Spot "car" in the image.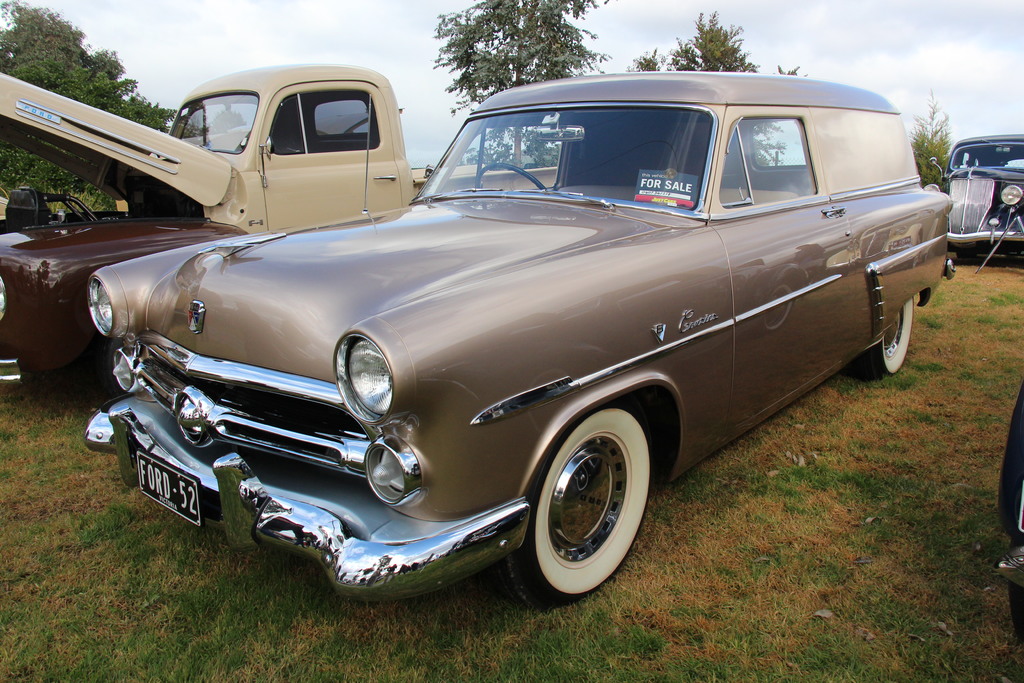
"car" found at 991 379 1023 646.
